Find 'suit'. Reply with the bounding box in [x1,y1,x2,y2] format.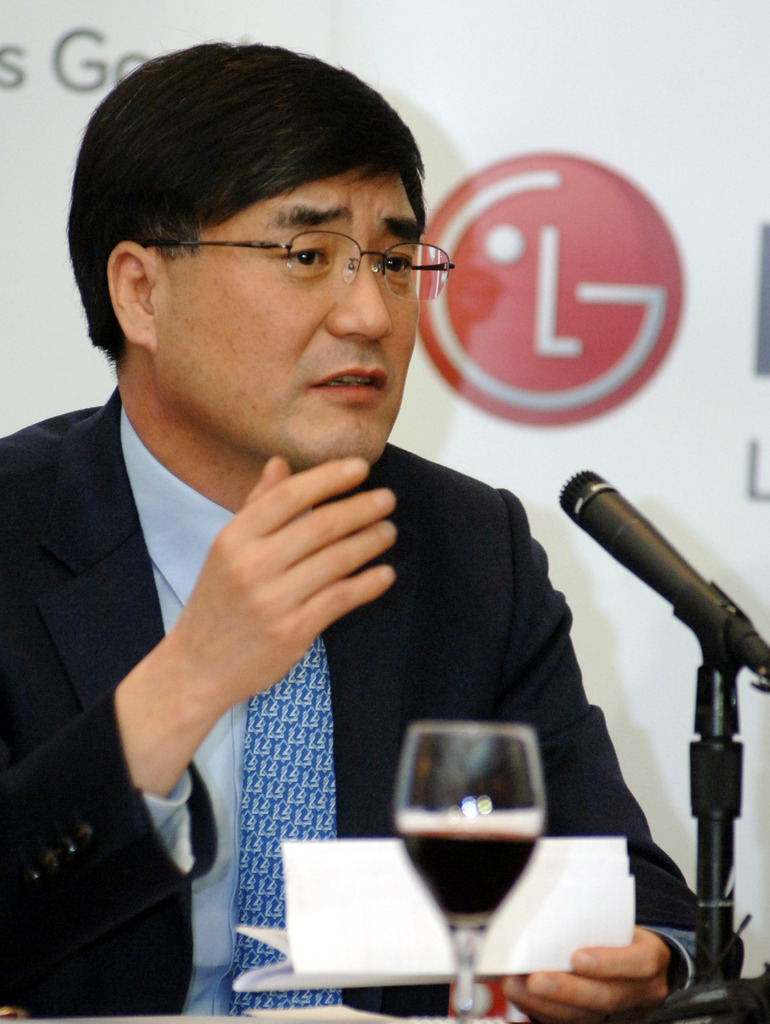
[35,349,477,922].
